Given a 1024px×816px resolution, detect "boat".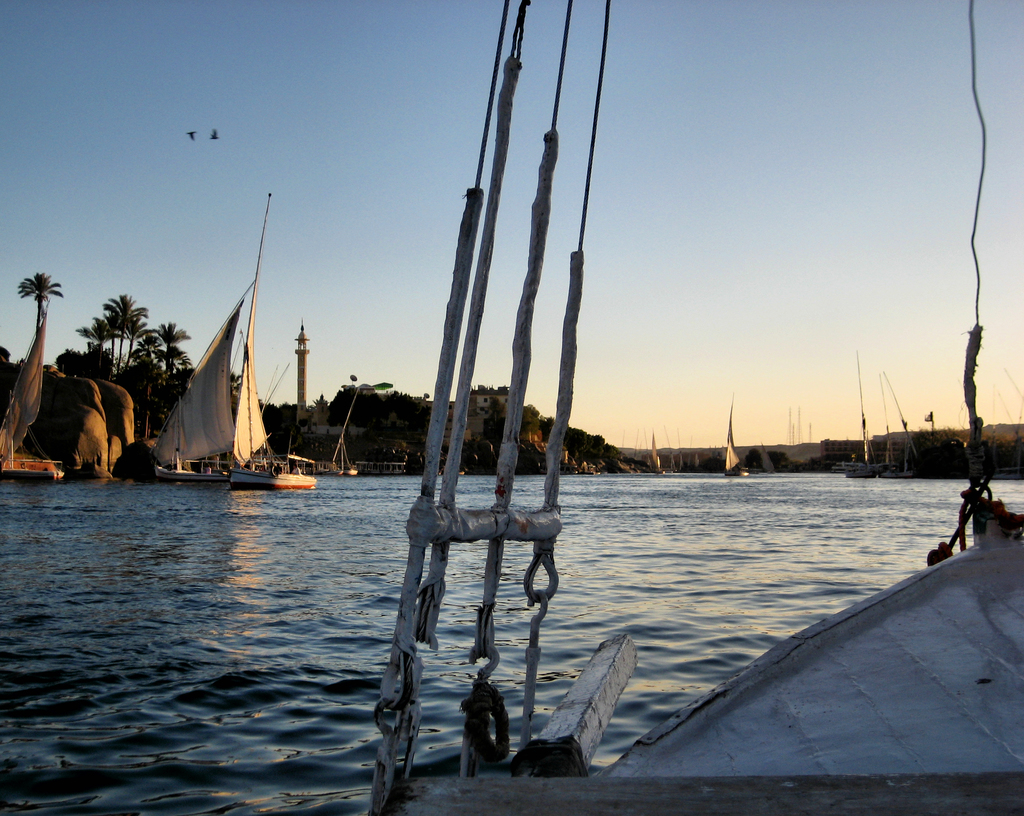
(left=227, top=430, right=333, bottom=494).
